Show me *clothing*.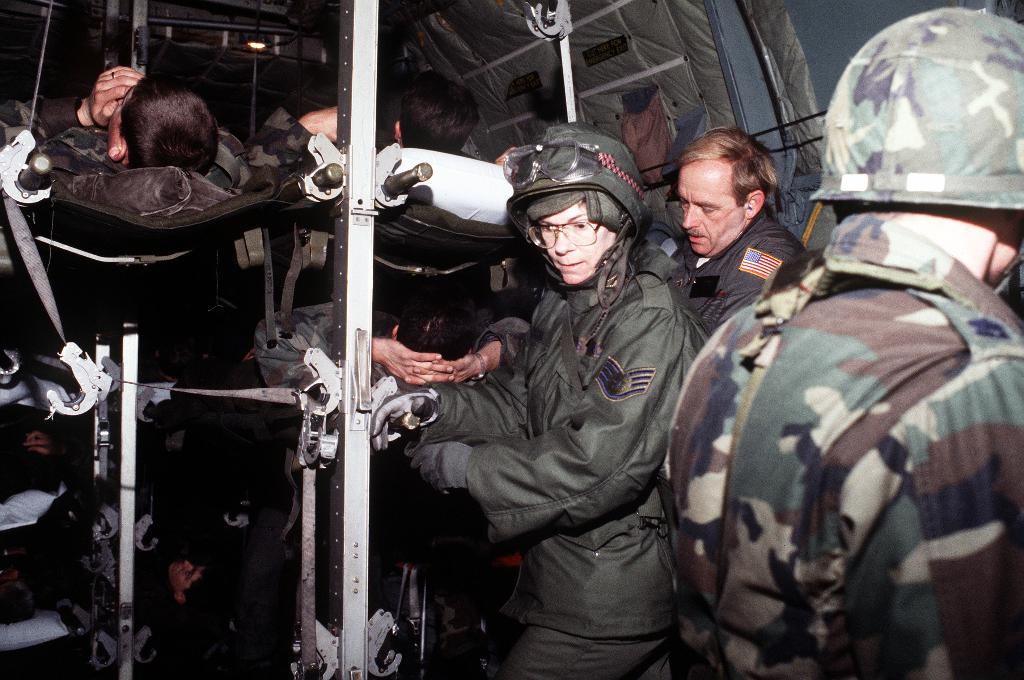
*clothing* is here: l=5, t=86, r=262, b=229.
